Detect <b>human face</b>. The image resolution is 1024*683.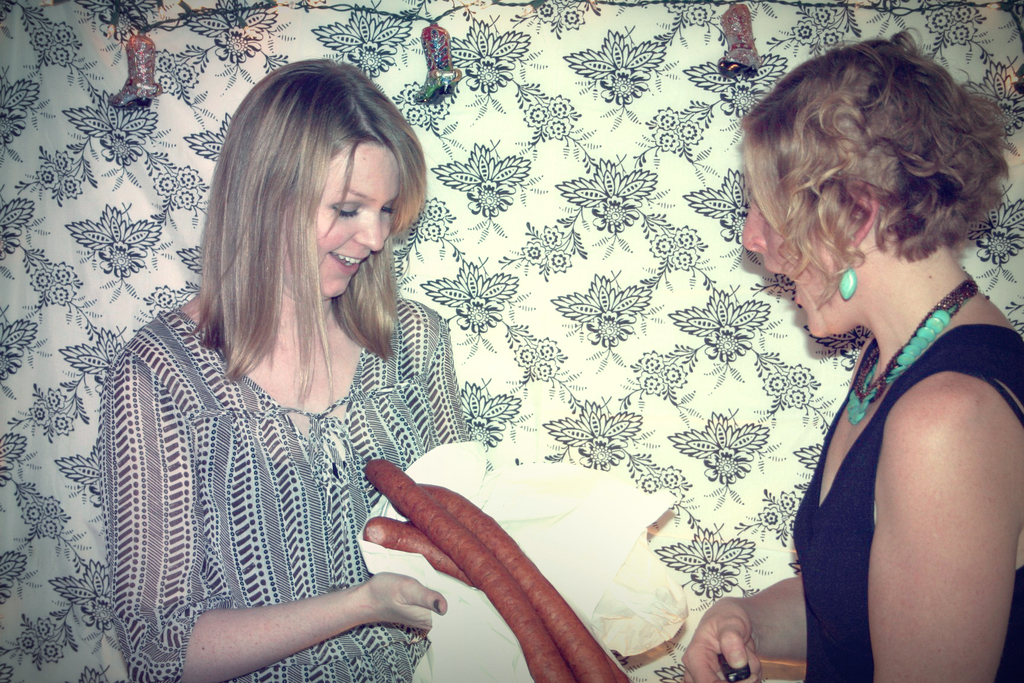
<region>298, 140, 405, 302</region>.
